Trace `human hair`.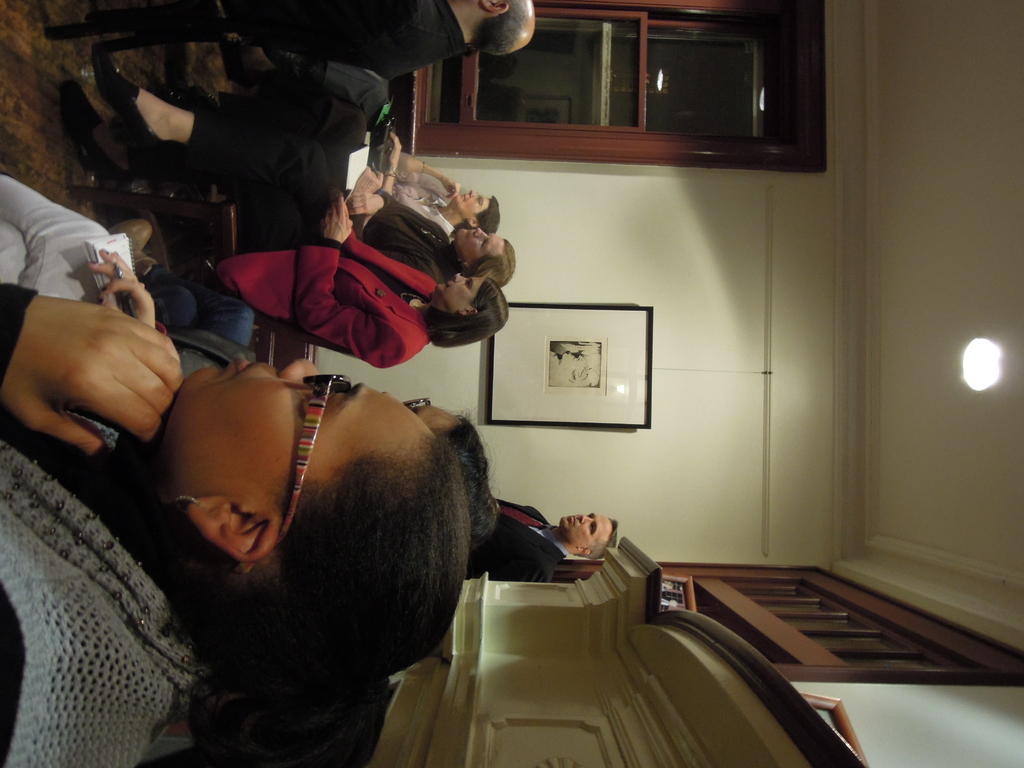
Traced to (579,522,620,559).
